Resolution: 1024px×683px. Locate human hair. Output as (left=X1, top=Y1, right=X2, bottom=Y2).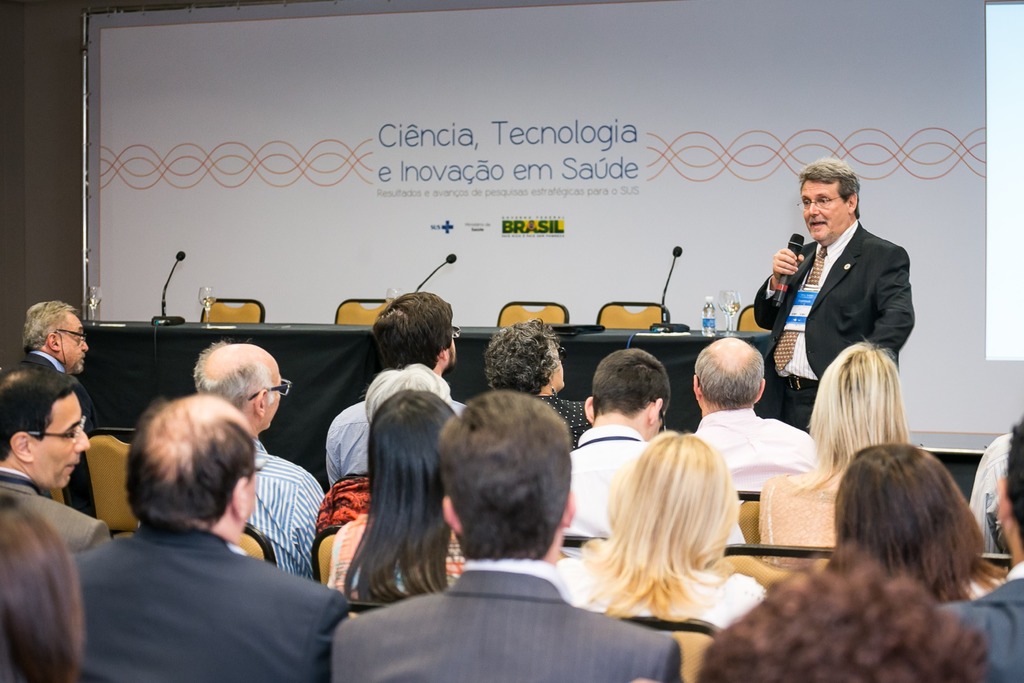
(left=342, top=388, right=464, bottom=614).
